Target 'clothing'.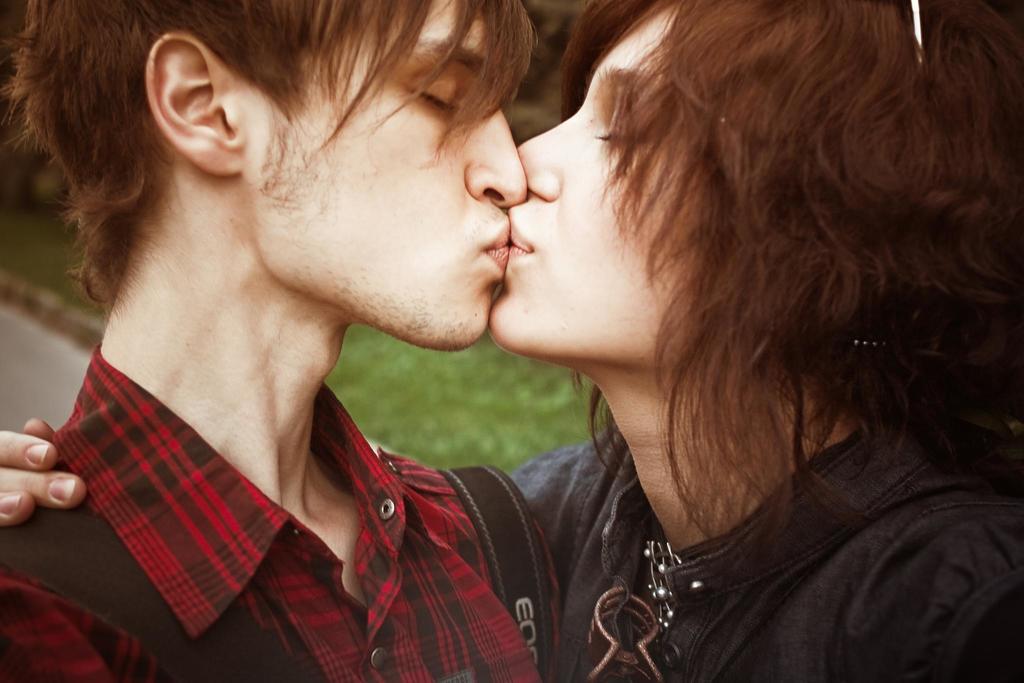
Target region: region(509, 415, 1023, 682).
